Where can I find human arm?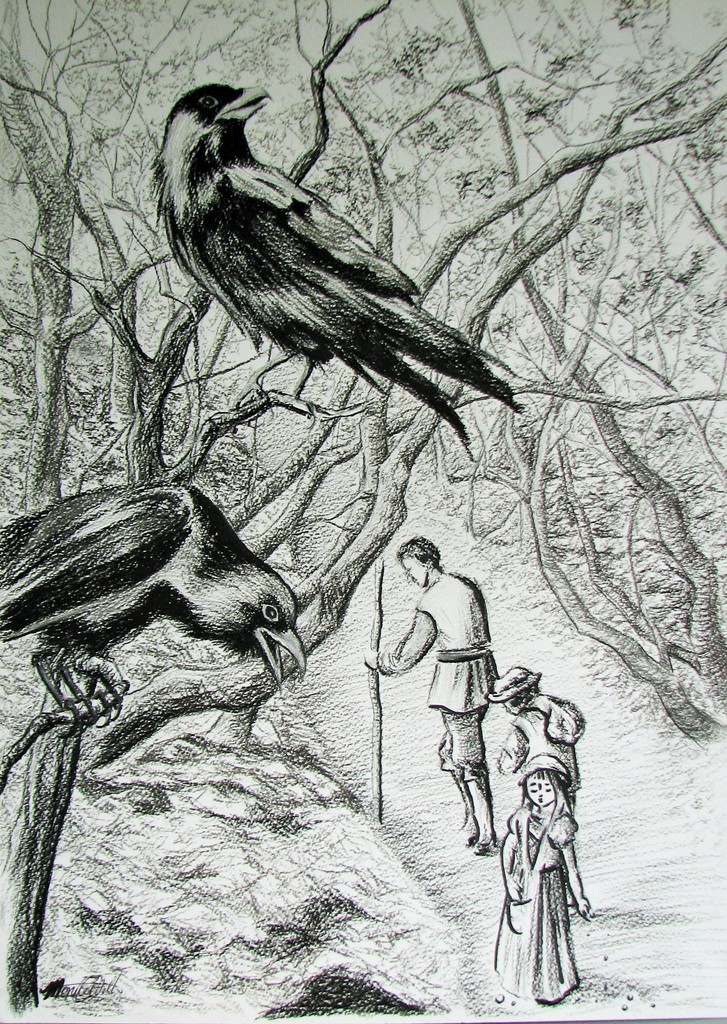
You can find it at 497, 806, 528, 902.
